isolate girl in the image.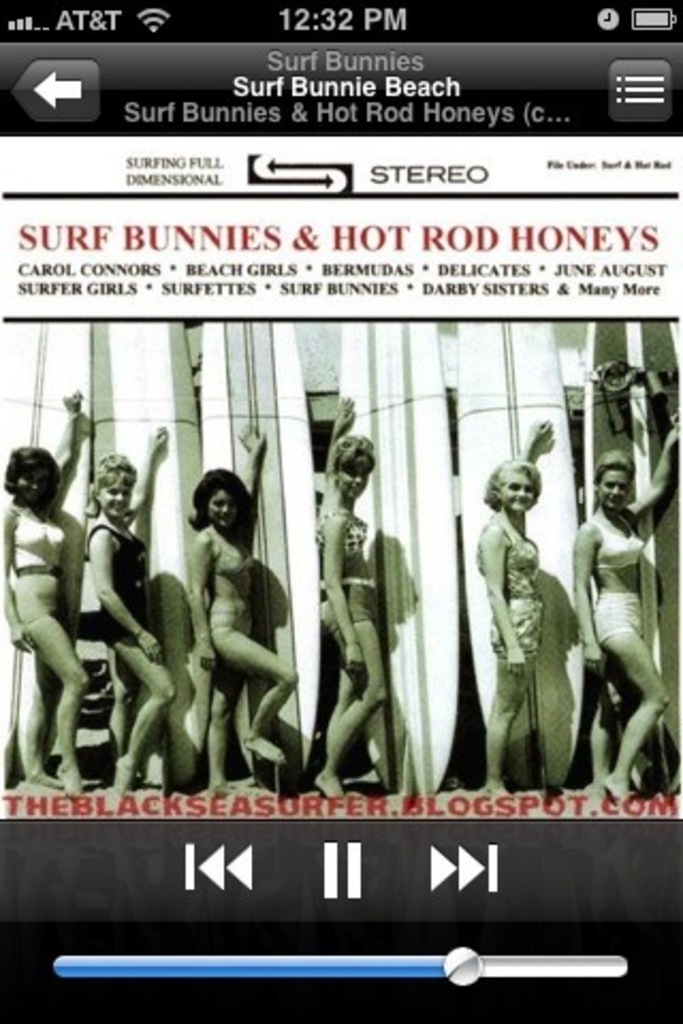
Isolated region: BBox(581, 414, 681, 796).
